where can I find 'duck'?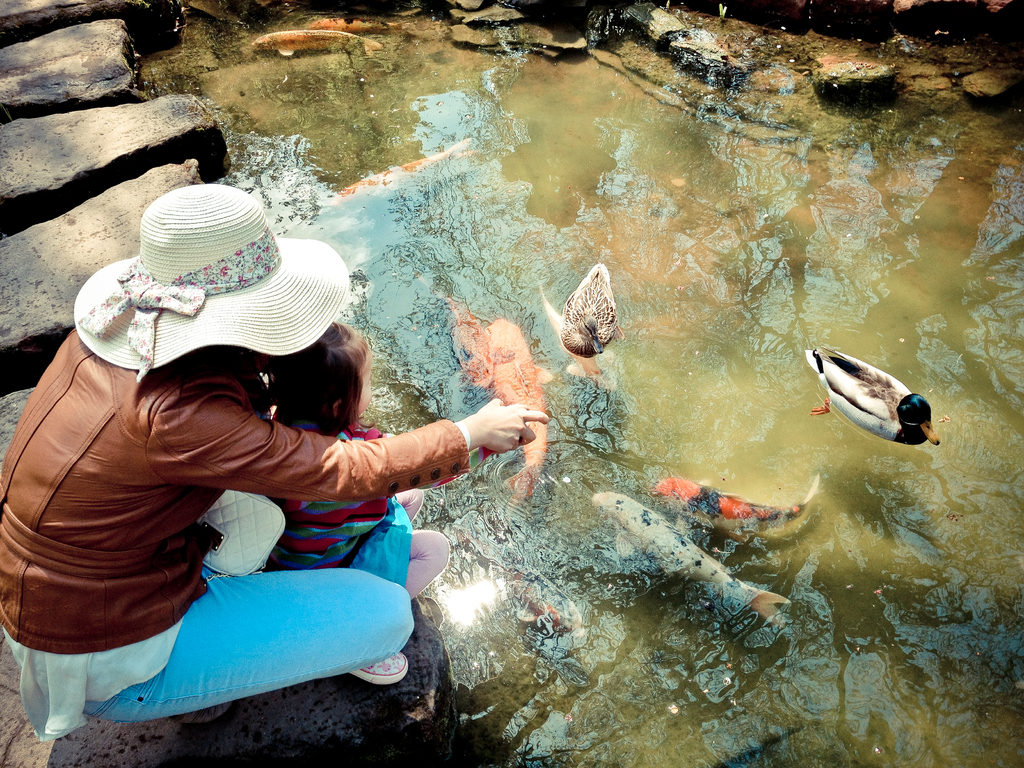
You can find it at detection(556, 260, 618, 364).
